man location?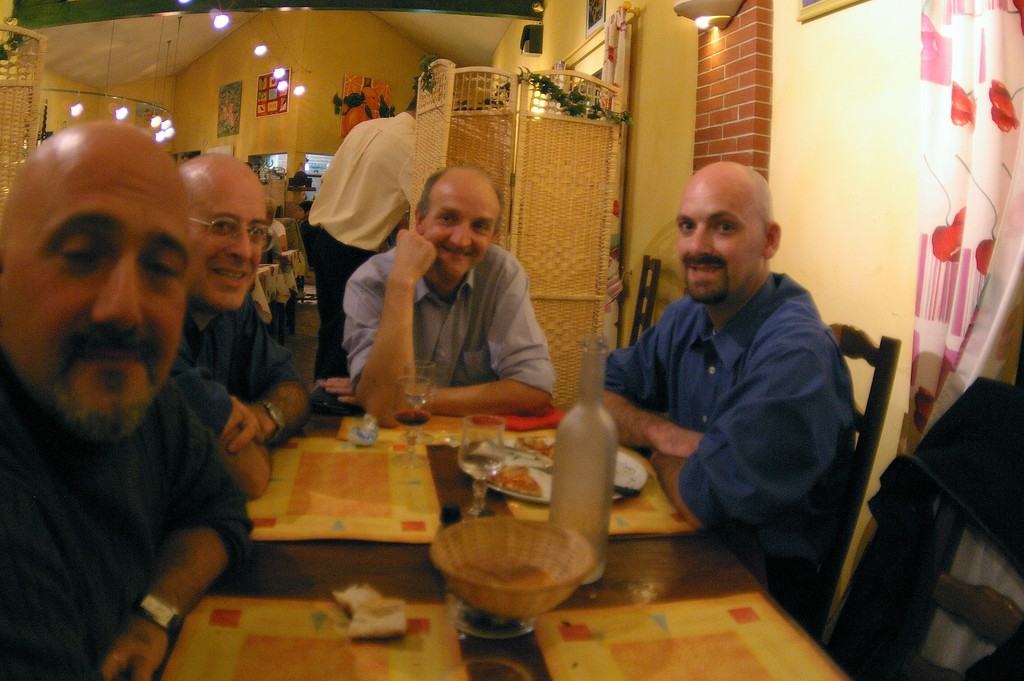
region(592, 158, 864, 620)
